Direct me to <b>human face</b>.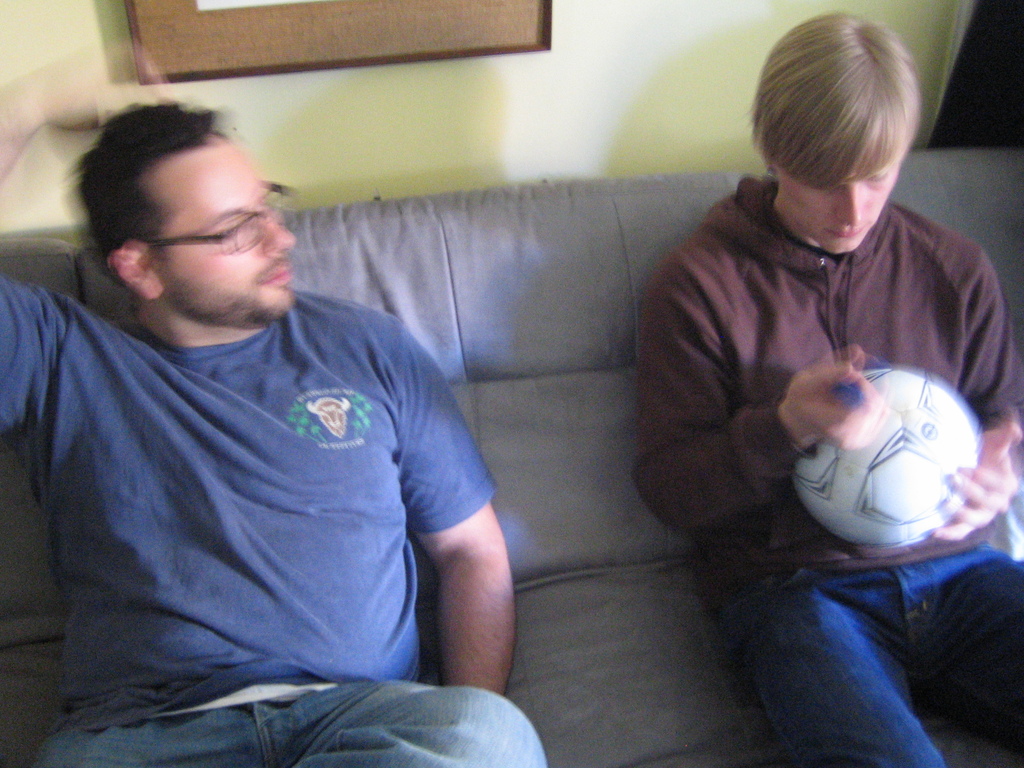
Direction: {"left": 150, "top": 144, "right": 294, "bottom": 319}.
